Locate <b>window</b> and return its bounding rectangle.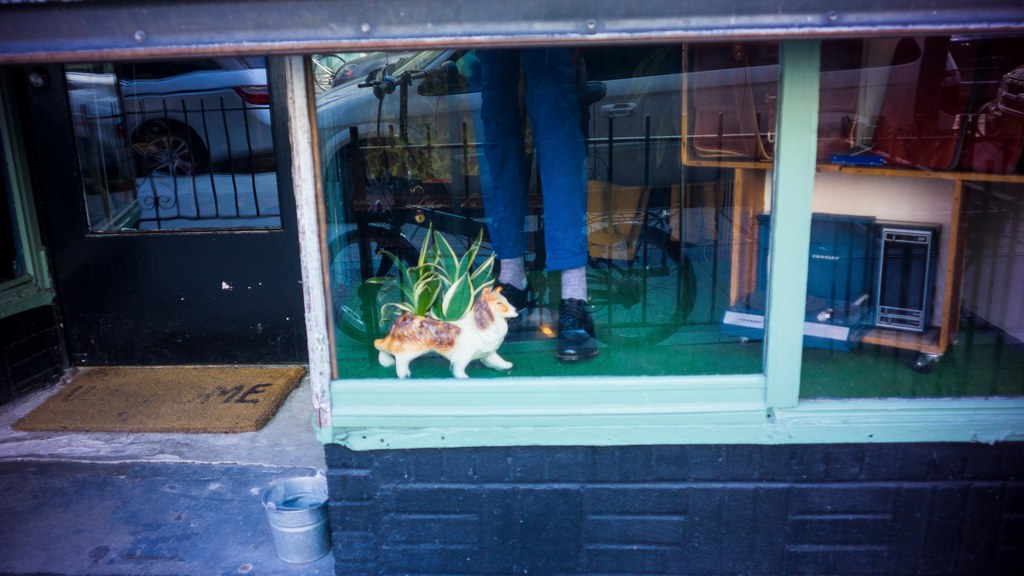
<bbox>26, 4, 984, 456</bbox>.
